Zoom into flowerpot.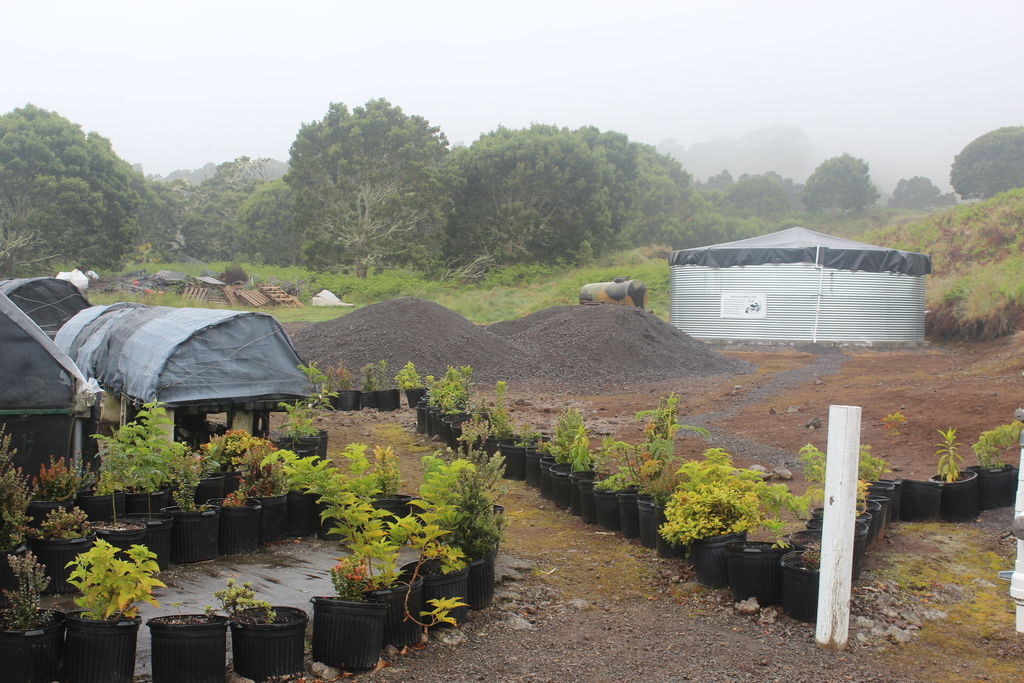
Zoom target: <region>967, 460, 1016, 503</region>.
